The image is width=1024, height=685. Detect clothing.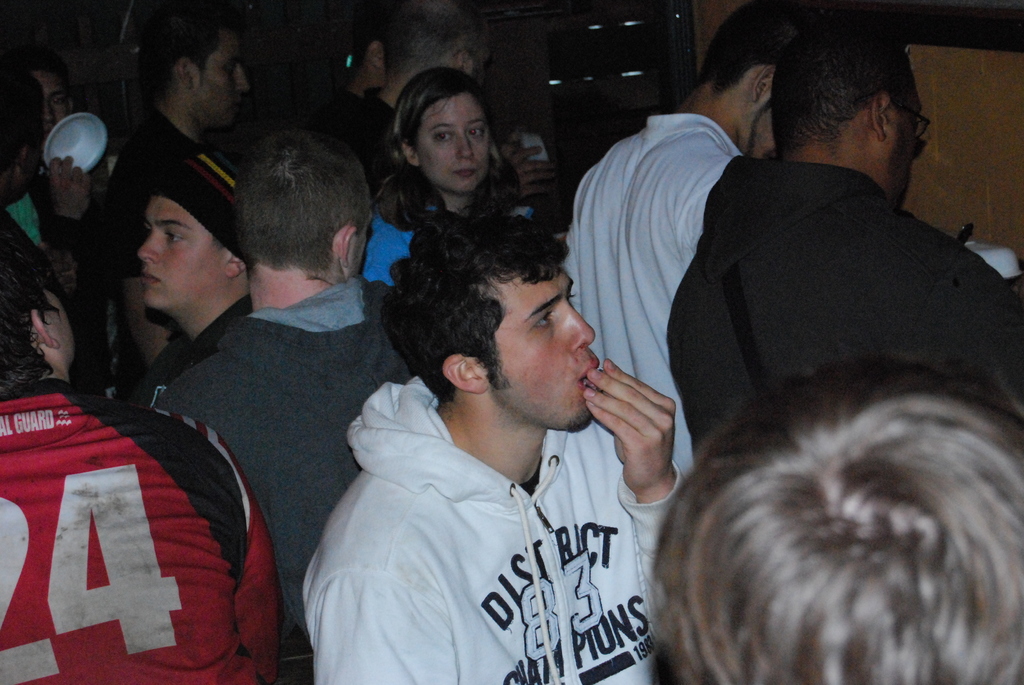
Detection: BBox(305, 368, 716, 684).
